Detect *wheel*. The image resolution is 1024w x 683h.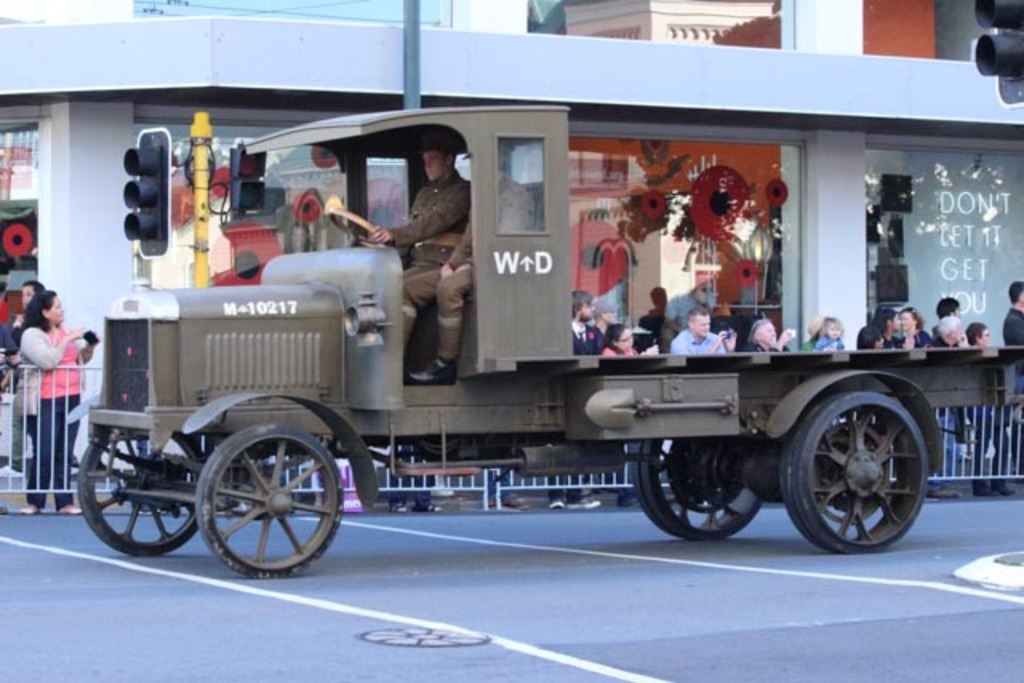
detection(632, 424, 779, 550).
